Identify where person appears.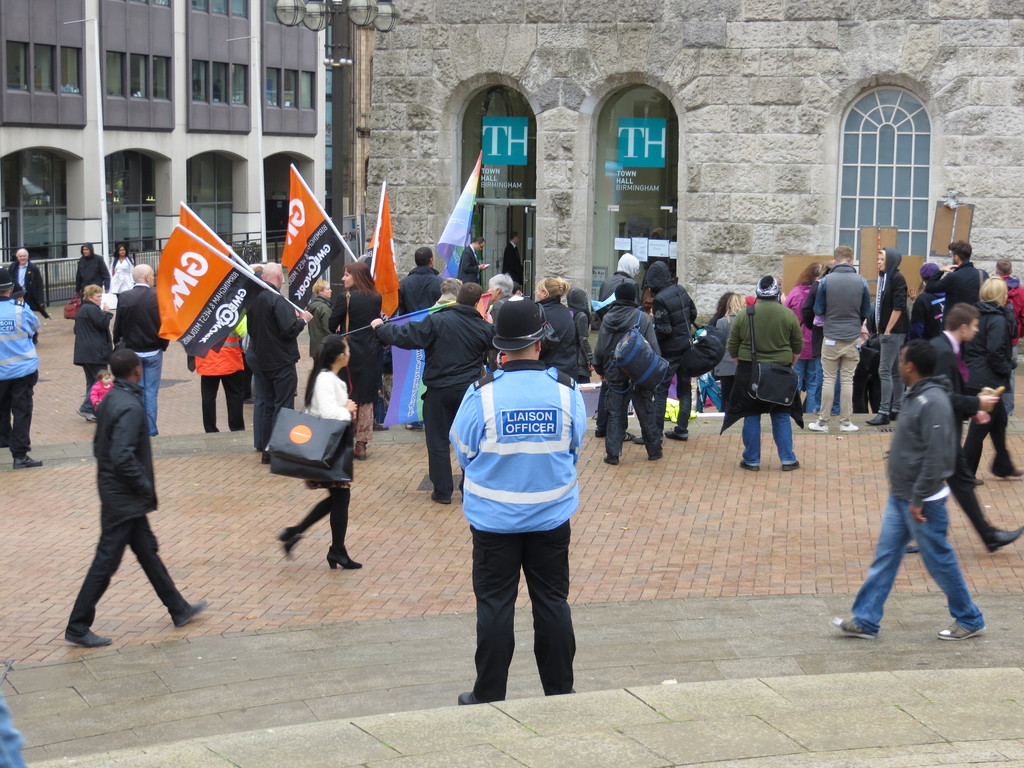
Appears at (left=60, top=349, right=218, bottom=646).
